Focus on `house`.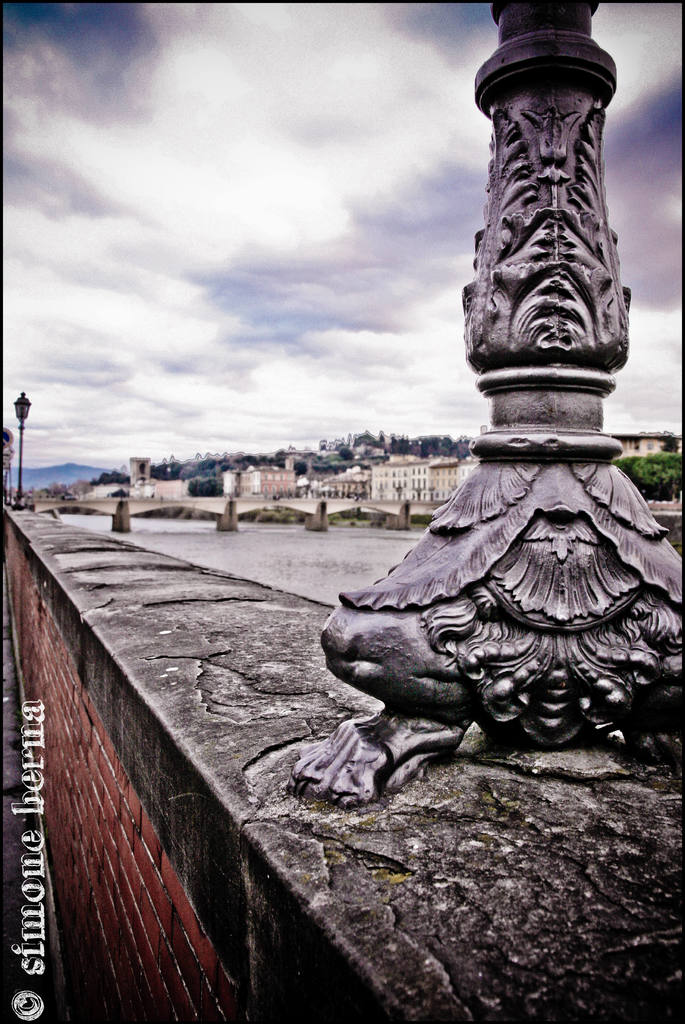
Focused at region(213, 447, 308, 512).
